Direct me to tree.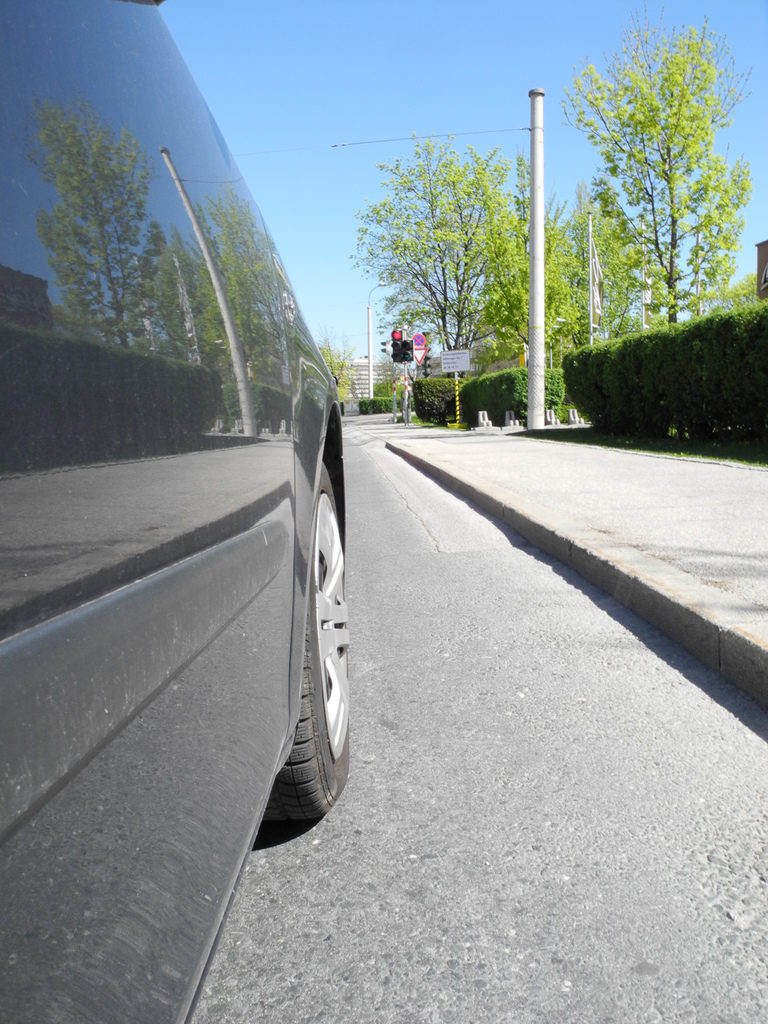
Direction: bbox=(588, 35, 719, 425).
